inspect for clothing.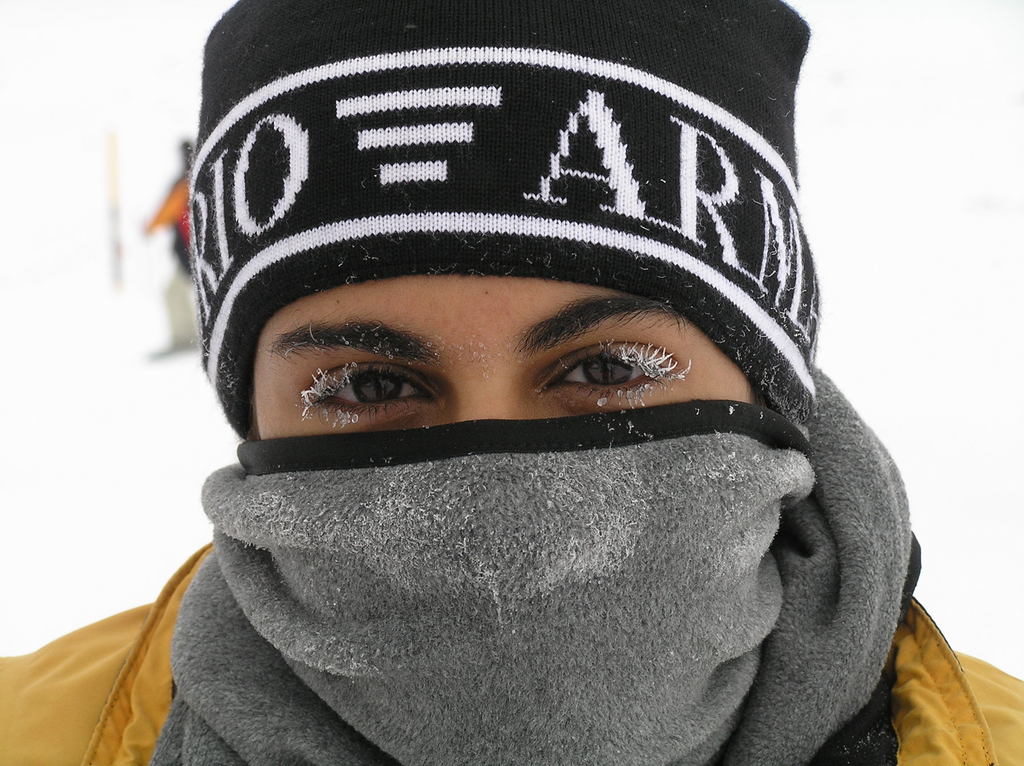
Inspection: (1,3,1023,765).
